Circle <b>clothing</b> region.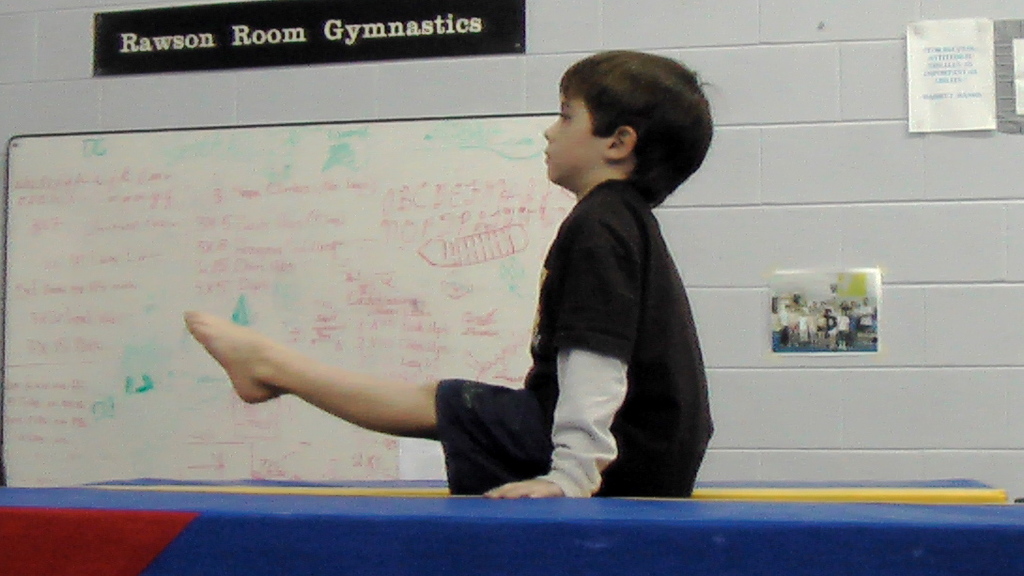
Region: locate(422, 177, 713, 502).
